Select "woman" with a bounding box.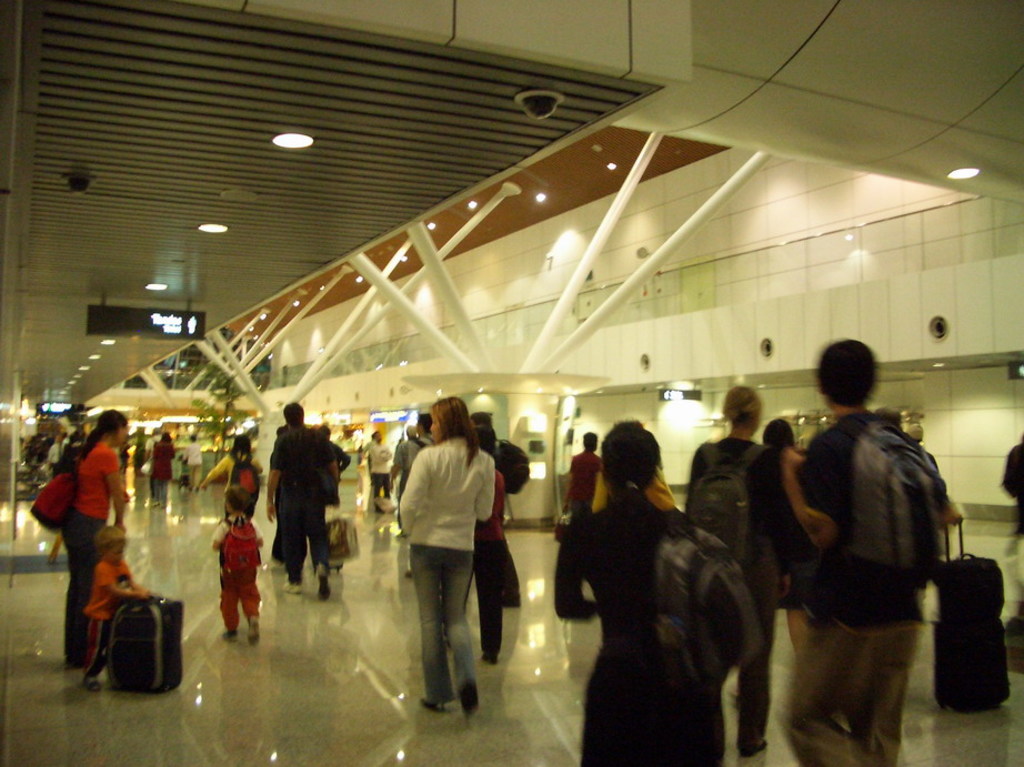
<bbox>191, 431, 260, 524</bbox>.
